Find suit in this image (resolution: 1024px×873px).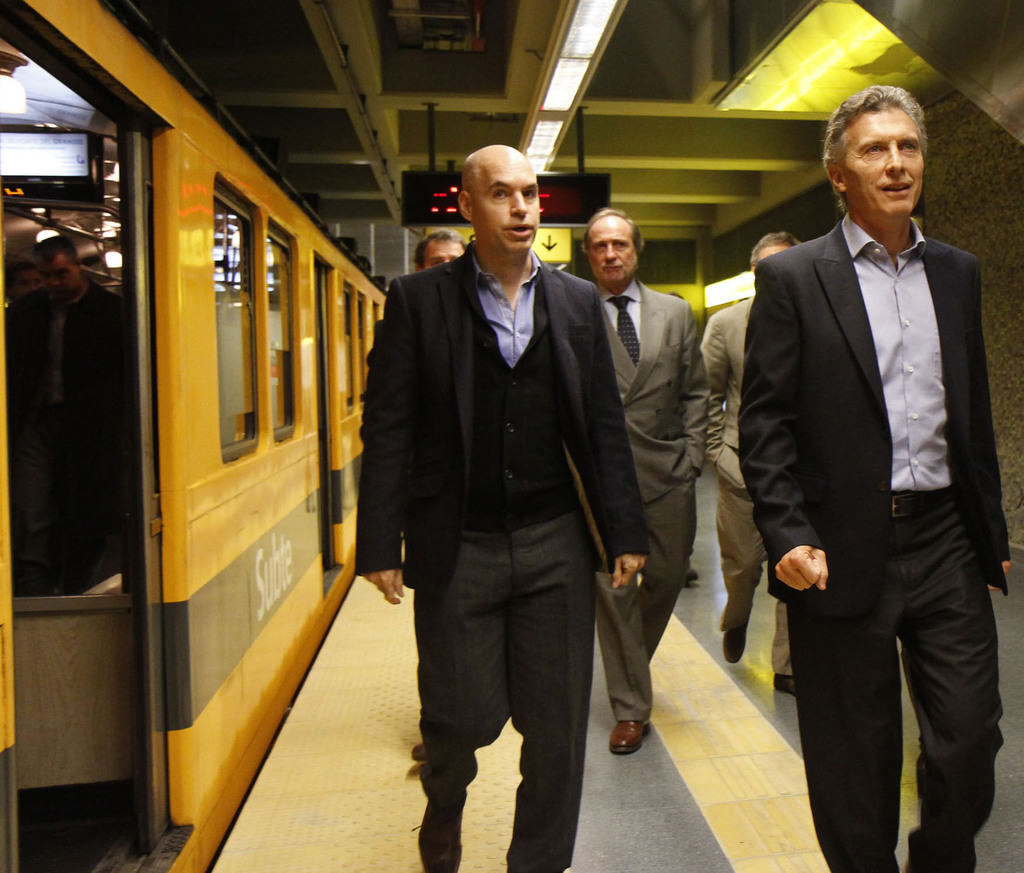
bbox(593, 282, 713, 727).
